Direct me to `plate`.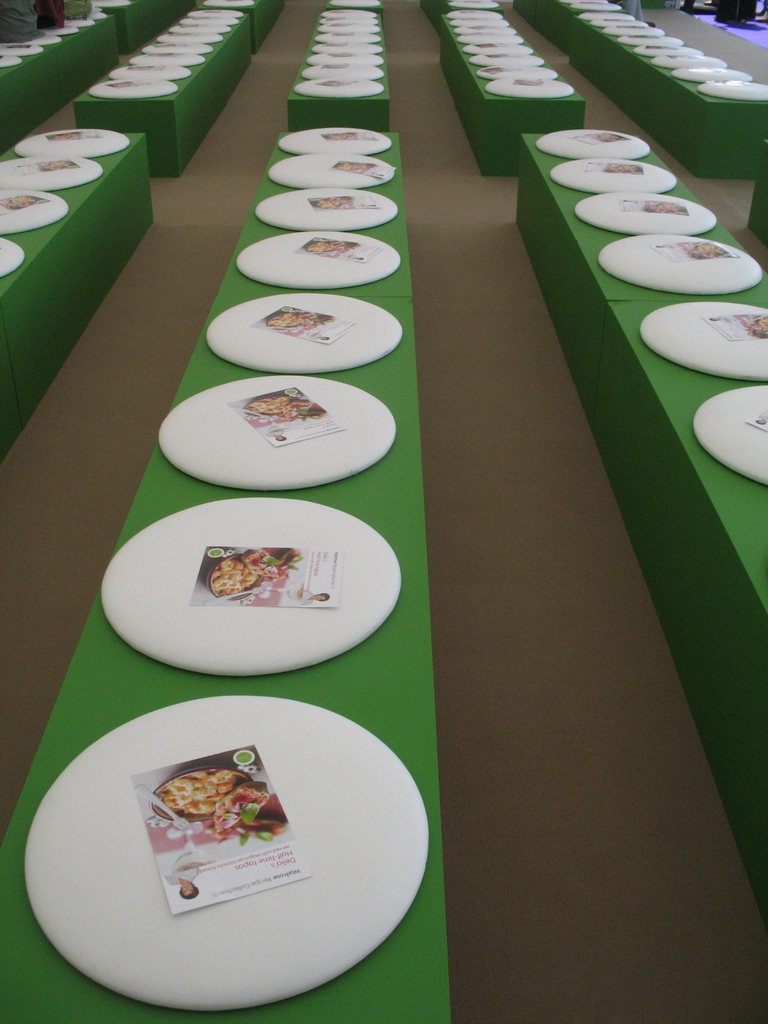
Direction: {"left": 0, "top": 157, "right": 108, "bottom": 192}.
